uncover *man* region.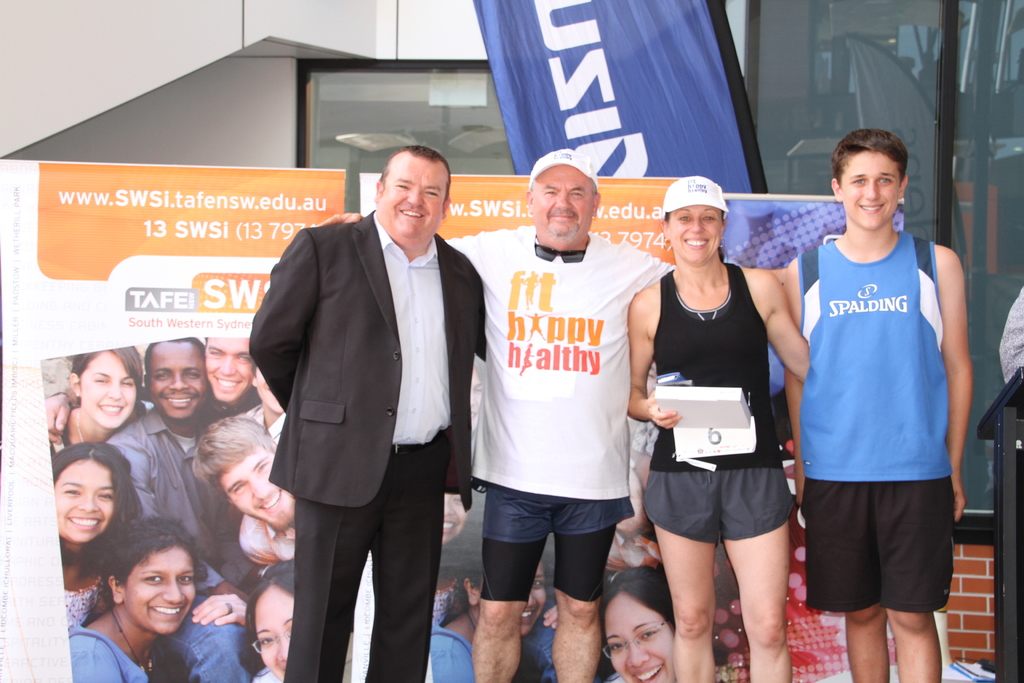
Uncovered: (x1=204, y1=326, x2=262, y2=415).
